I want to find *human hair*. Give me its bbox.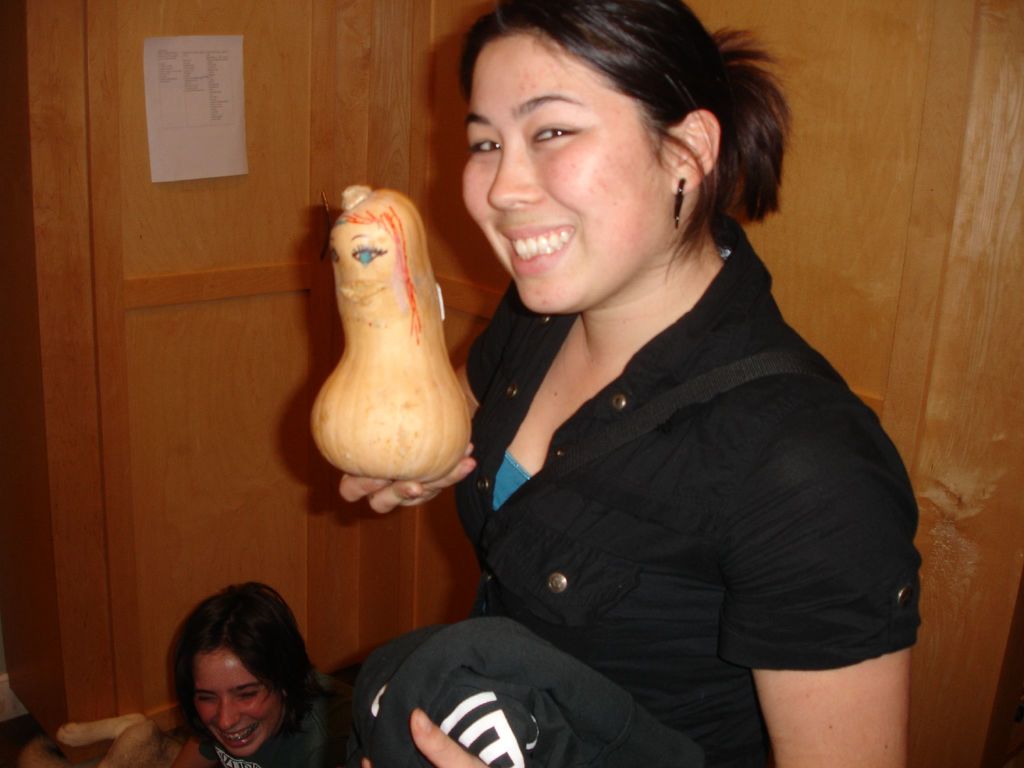
crop(458, 0, 788, 253).
